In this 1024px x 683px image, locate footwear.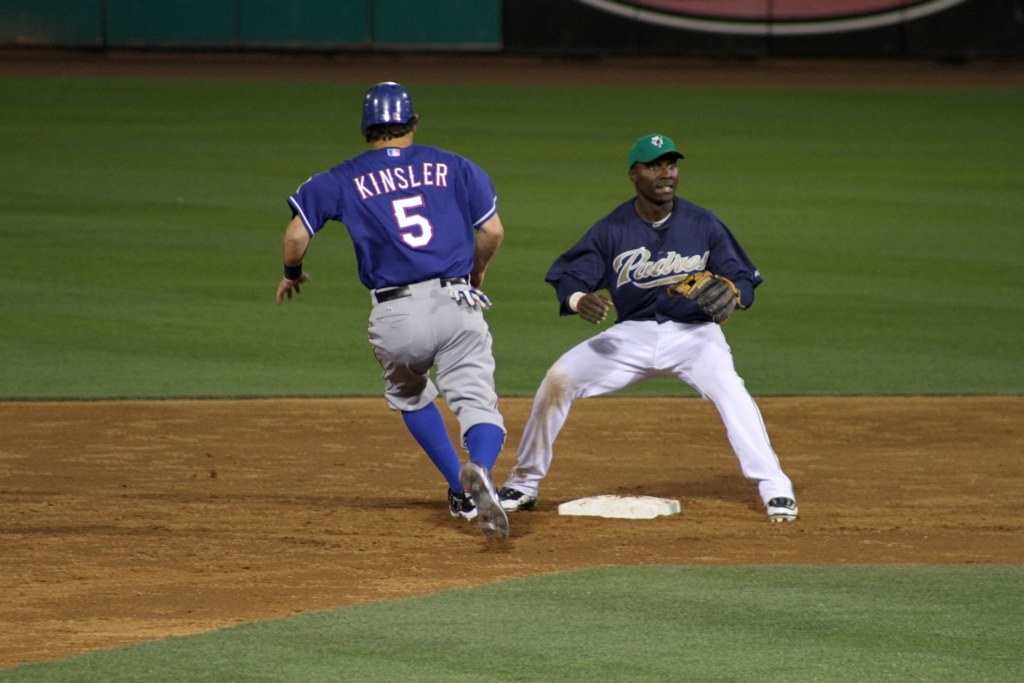
Bounding box: region(766, 496, 797, 525).
